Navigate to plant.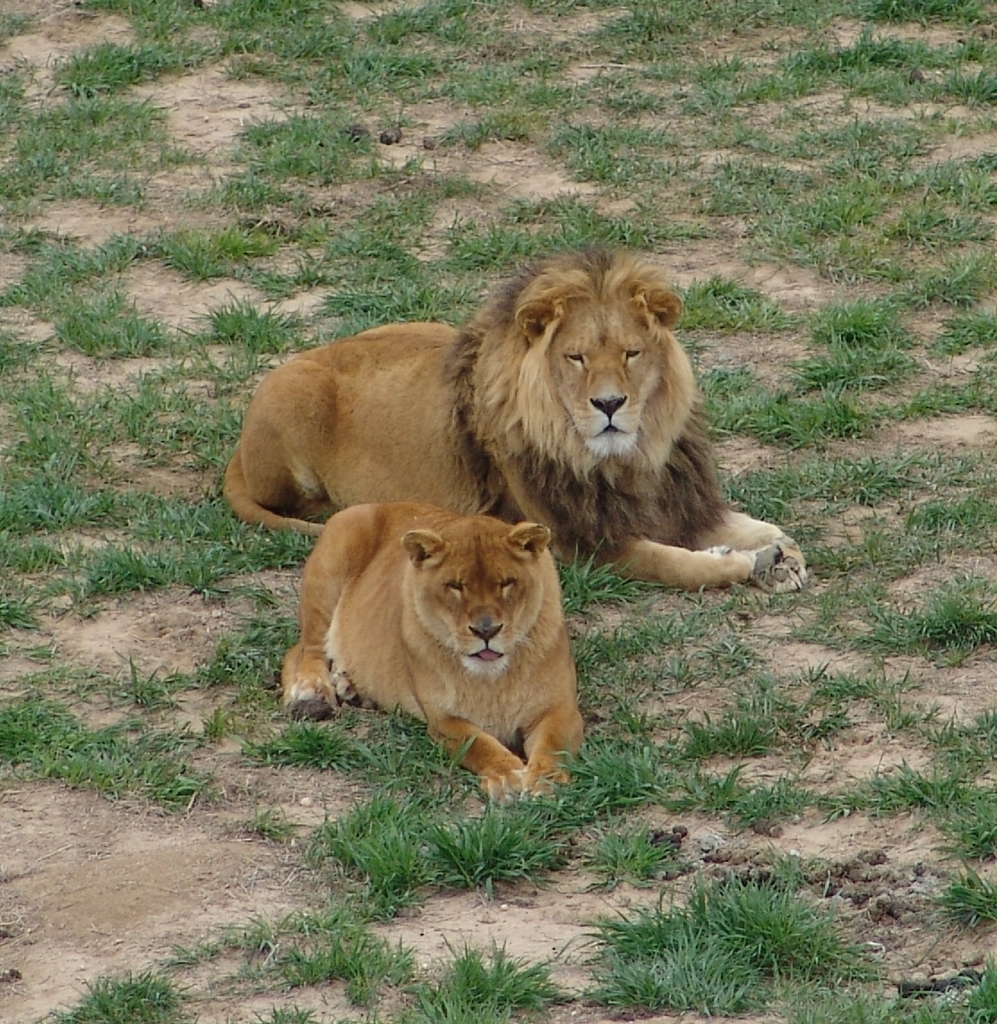
Navigation target: box=[578, 904, 698, 943].
